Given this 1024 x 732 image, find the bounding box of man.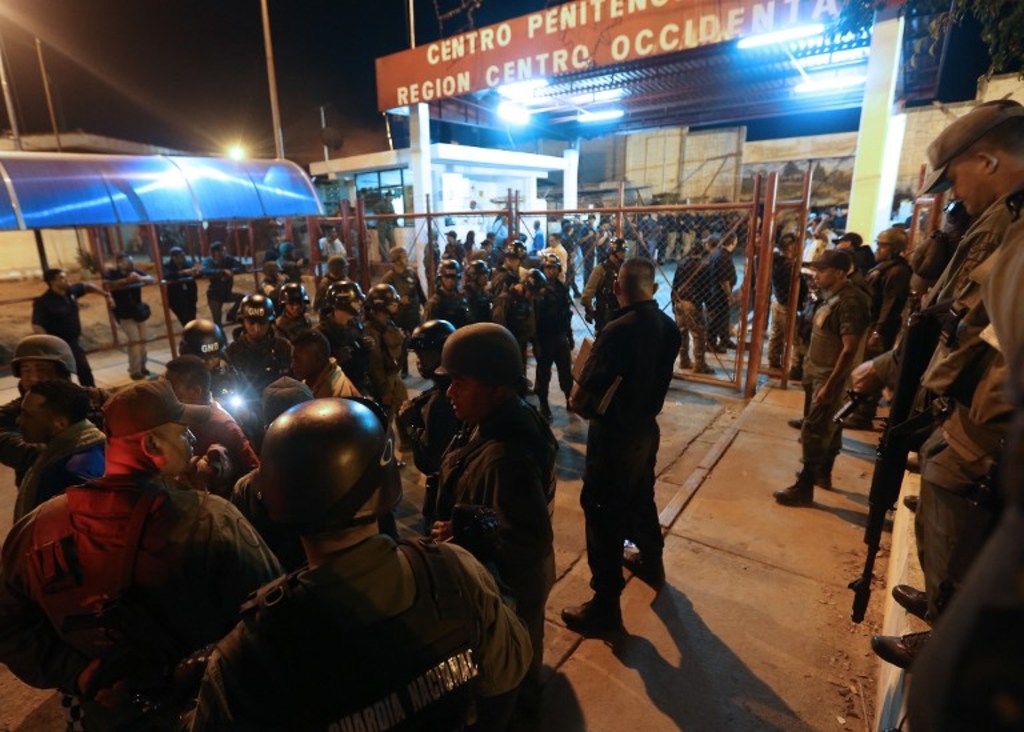
(275,239,309,297).
